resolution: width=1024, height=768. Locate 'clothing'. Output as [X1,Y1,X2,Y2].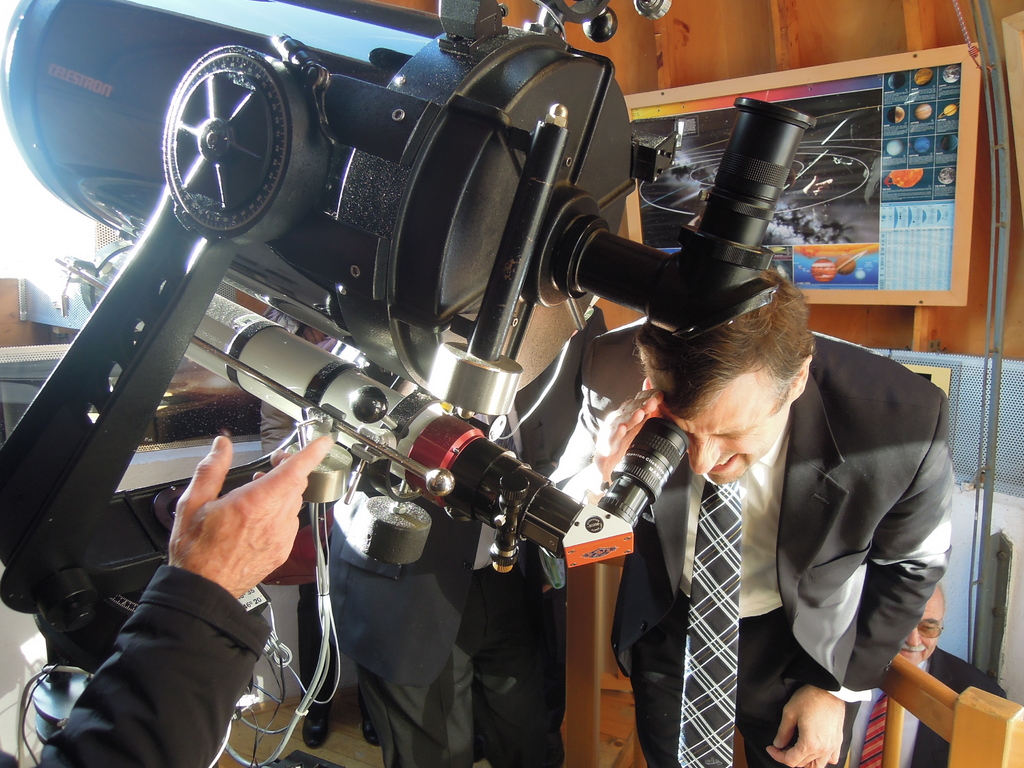
[13,559,275,767].
